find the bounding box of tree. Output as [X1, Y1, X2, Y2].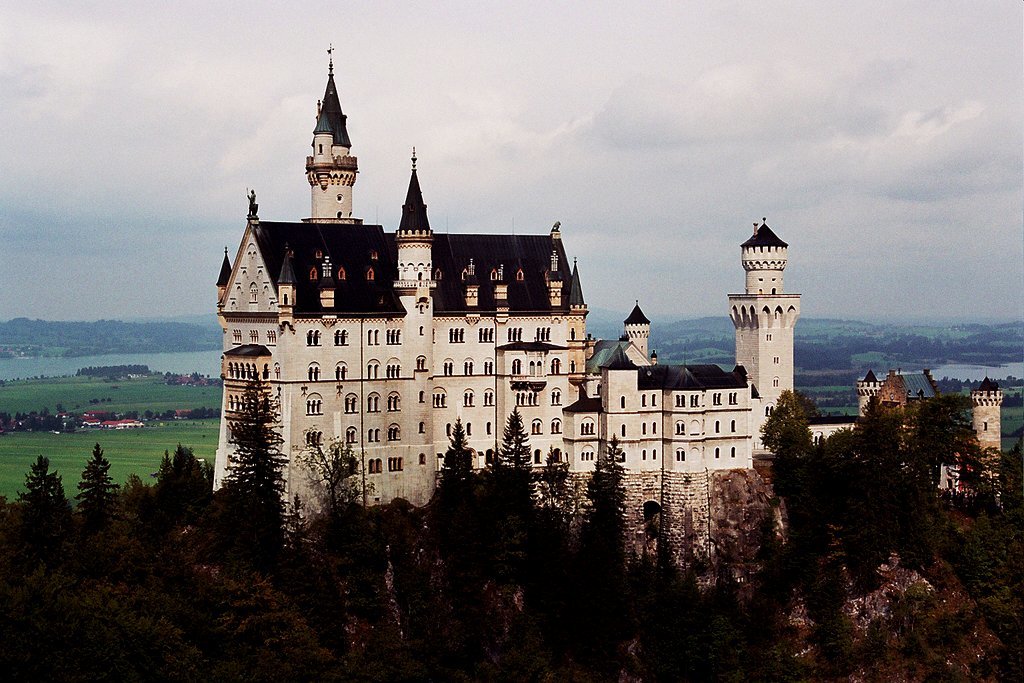
[309, 431, 353, 525].
